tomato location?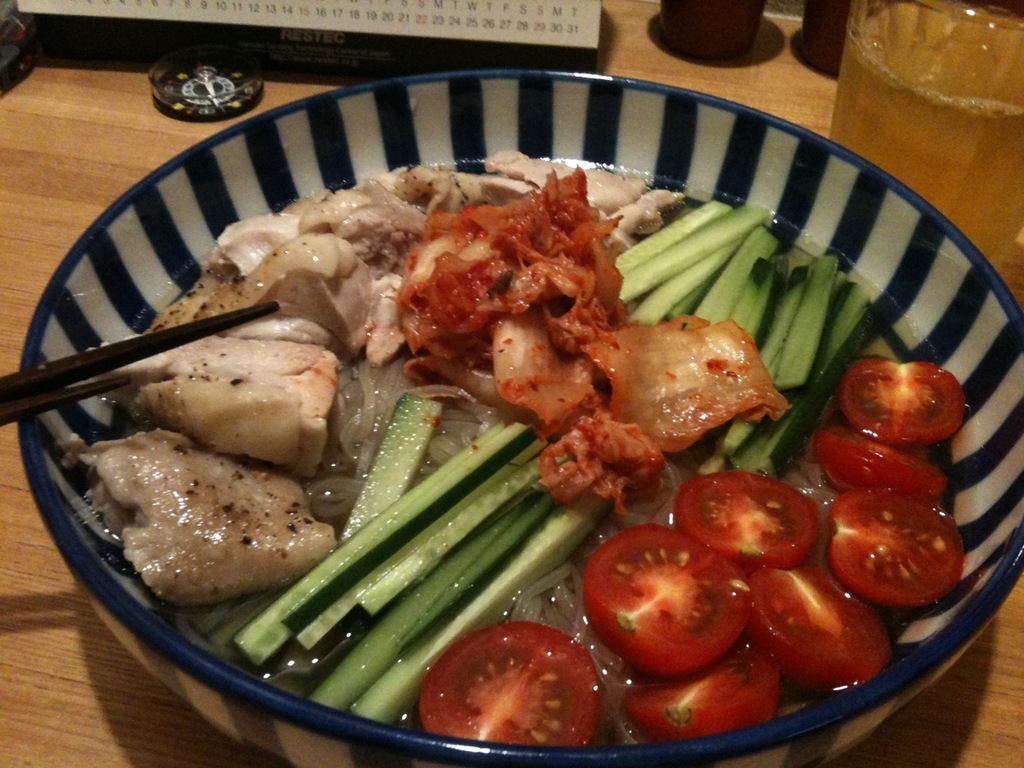
box(626, 638, 785, 743)
